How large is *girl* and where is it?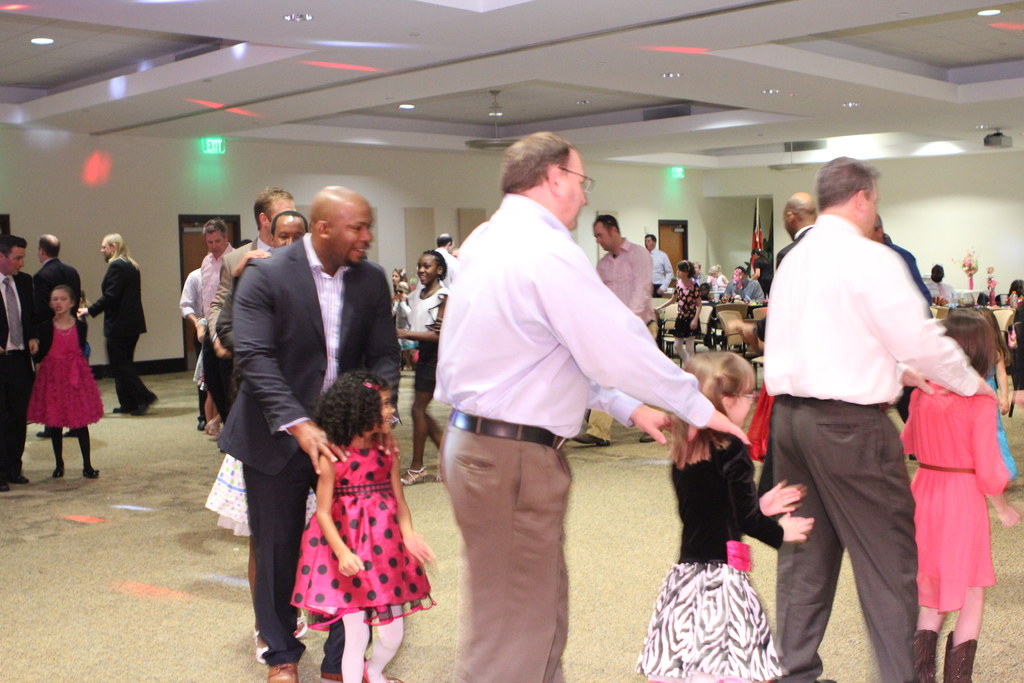
Bounding box: (left=195, top=315, right=221, bottom=425).
